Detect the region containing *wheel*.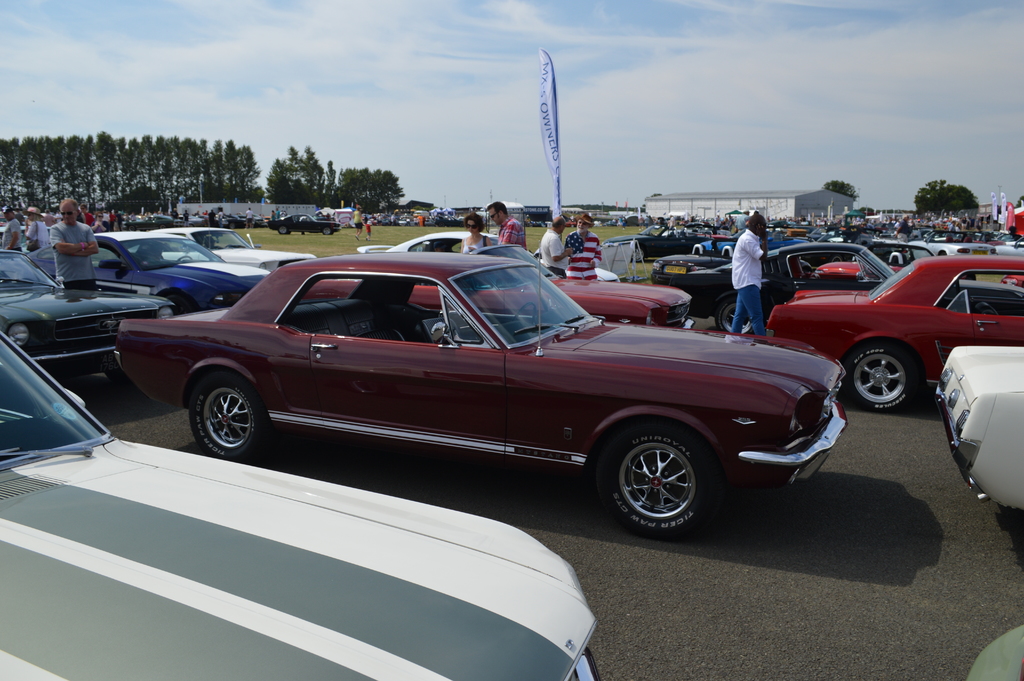
l=844, t=344, r=922, b=416.
